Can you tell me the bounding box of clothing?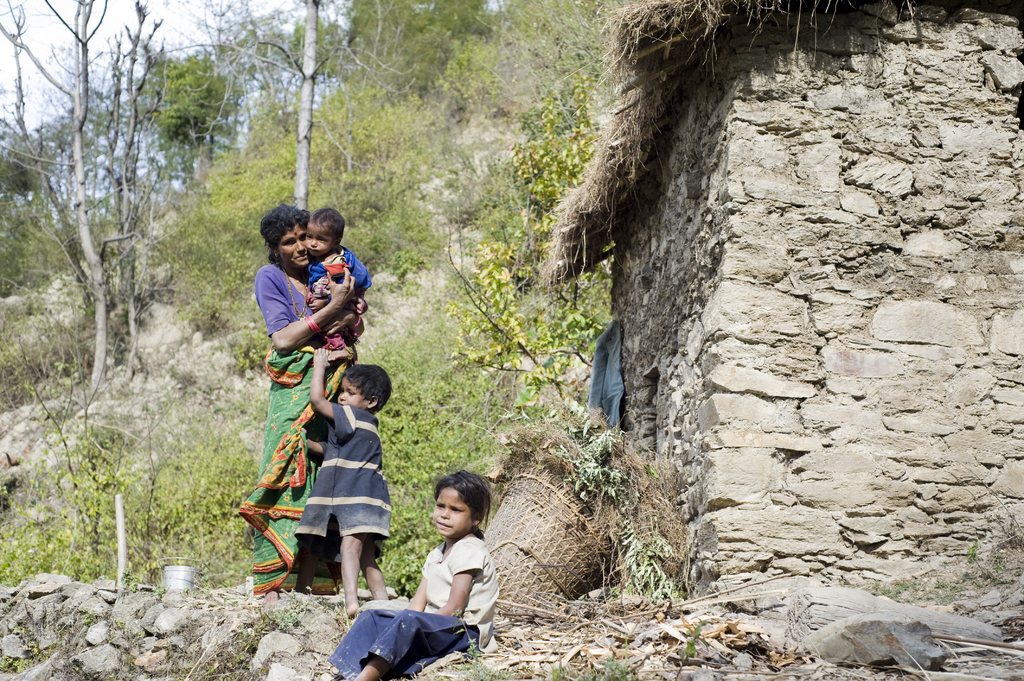
<box>304,236,387,385</box>.
